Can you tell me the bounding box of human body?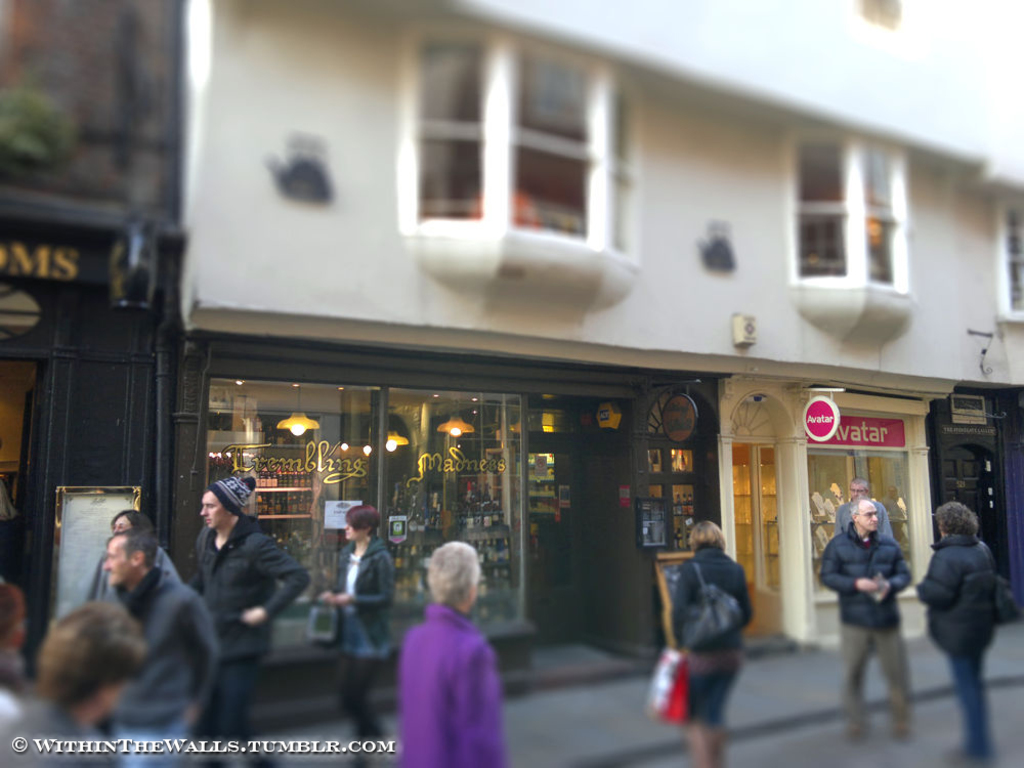
bbox=[310, 503, 406, 767].
